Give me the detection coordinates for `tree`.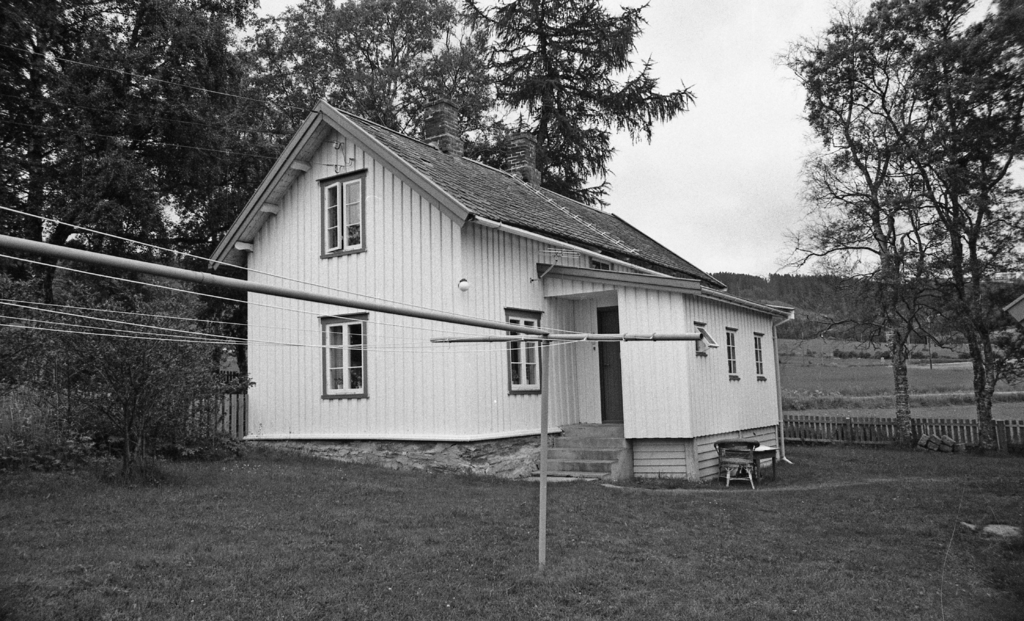
bbox=[0, 0, 147, 263].
